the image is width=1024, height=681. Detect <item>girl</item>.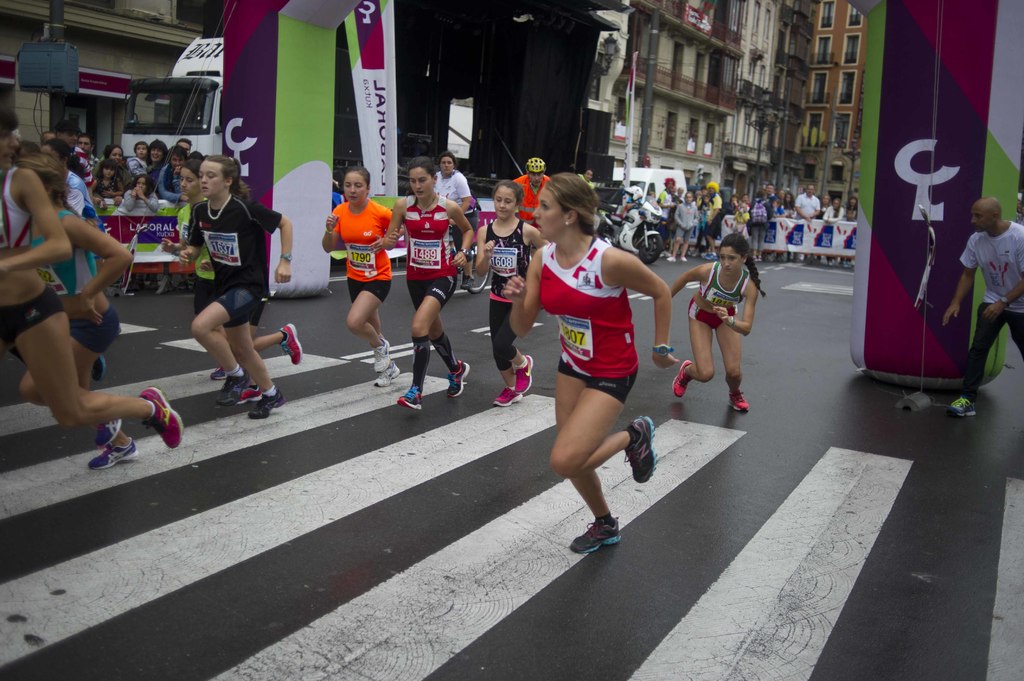
Detection: <region>502, 172, 675, 556</region>.
